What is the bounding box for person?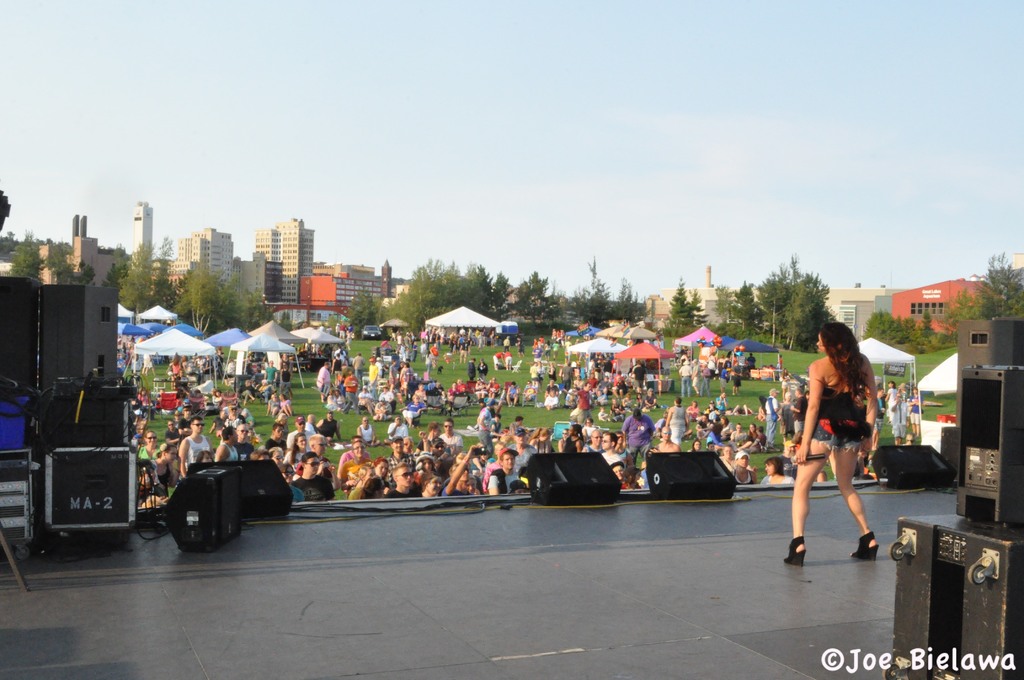
locate(282, 365, 295, 398).
